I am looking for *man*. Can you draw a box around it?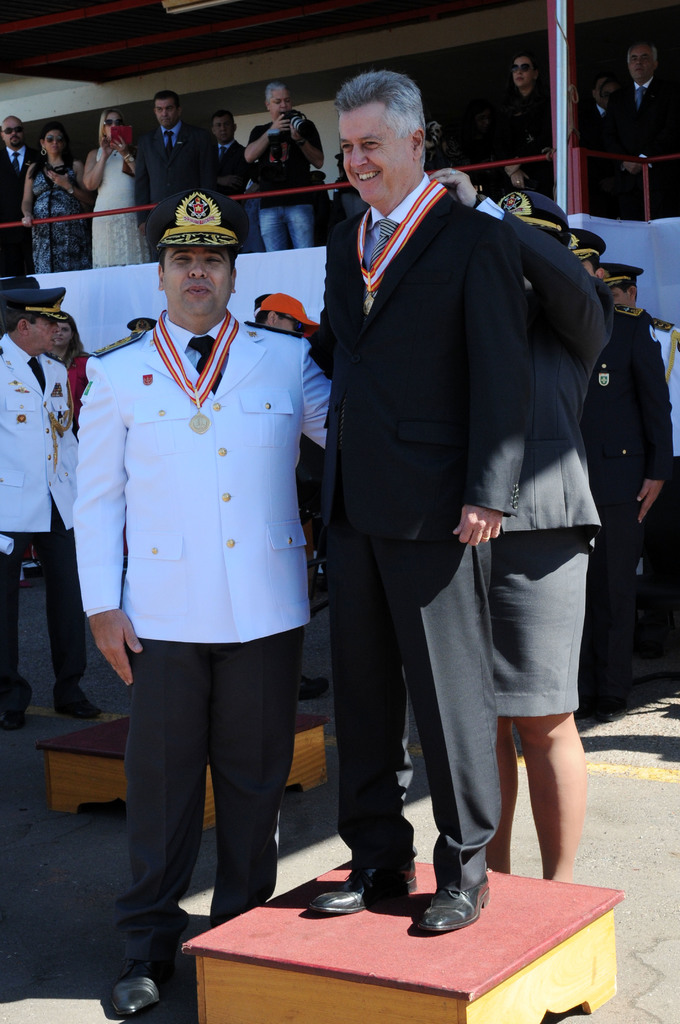
Sure, the bounding box is (597, 37, 679, 223).
